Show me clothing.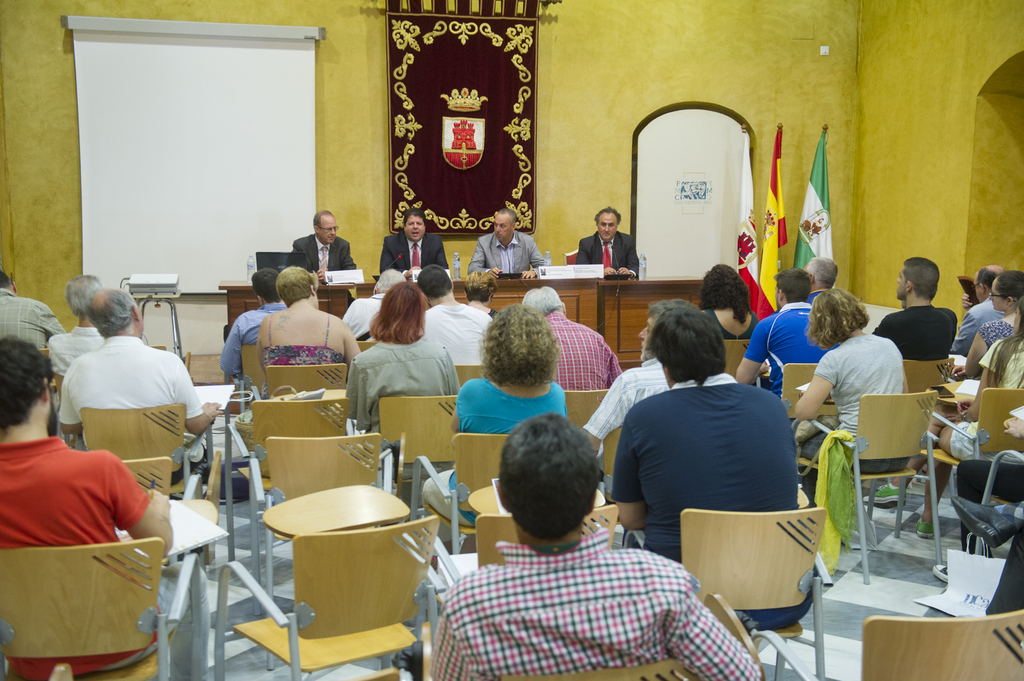
clothing is here: [x1=429, y1=490, x2=742, y2=680].
